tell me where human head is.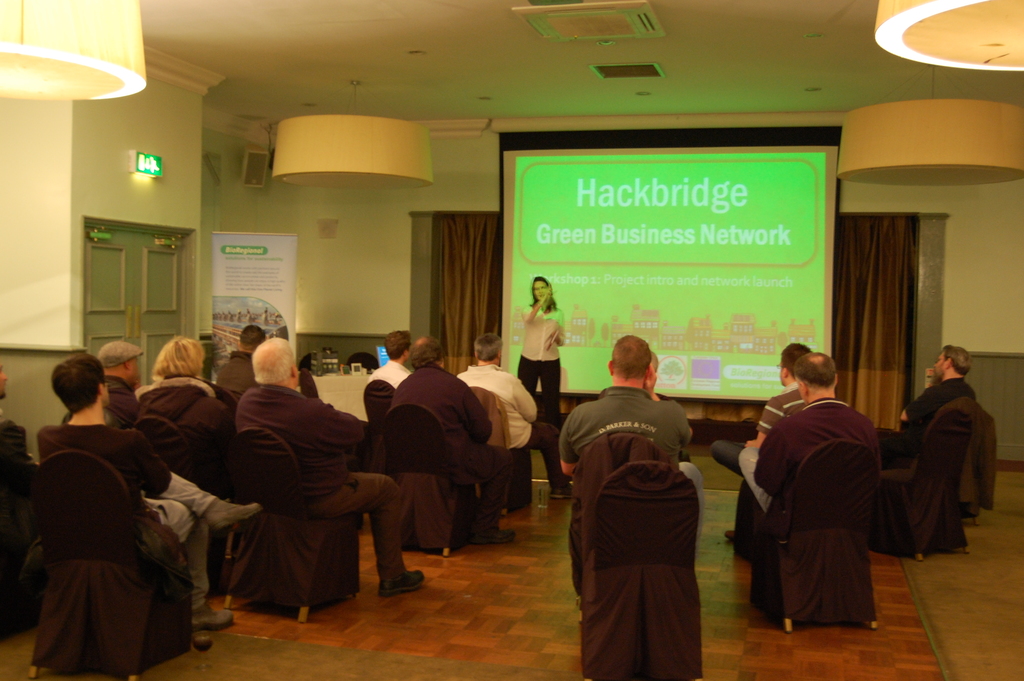
human head is at {"x1": 97, "y1": 340, "x2": 143, "y2": 386}.
